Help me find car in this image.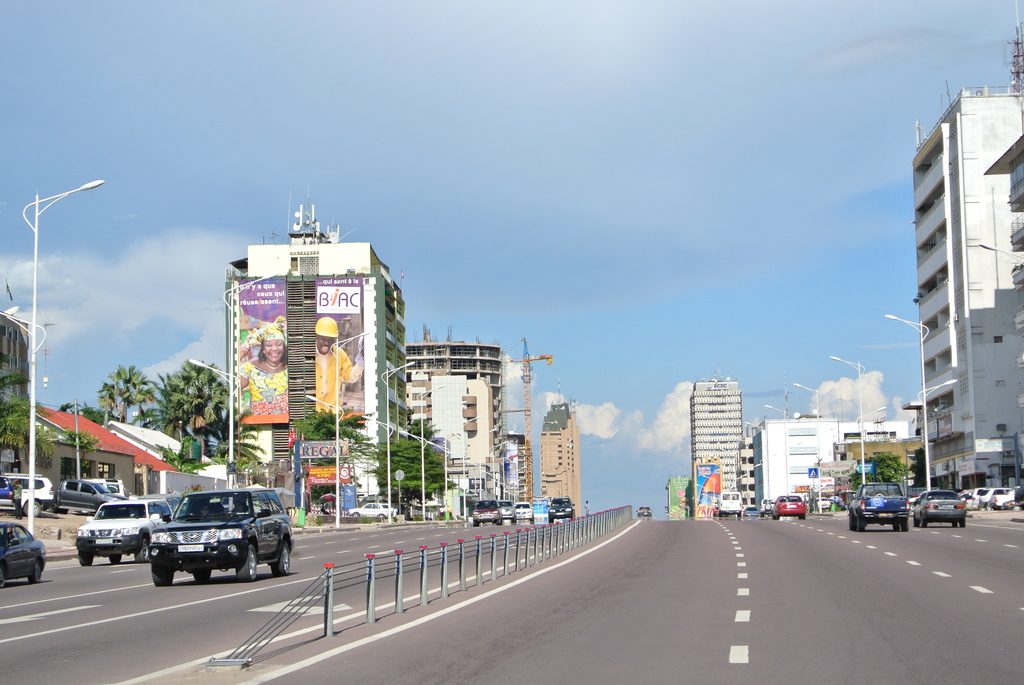
Found it: x1=771 y1=493 x2=806 y2=519.
